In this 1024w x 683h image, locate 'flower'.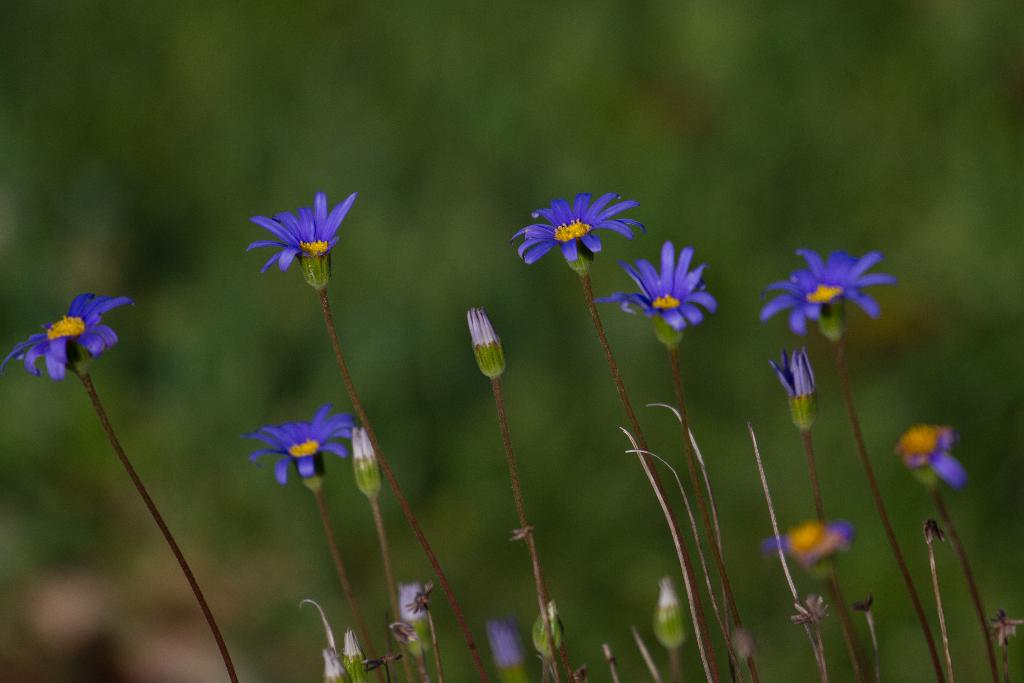
Bounding box: bbox(655, 577, 685, 651).
